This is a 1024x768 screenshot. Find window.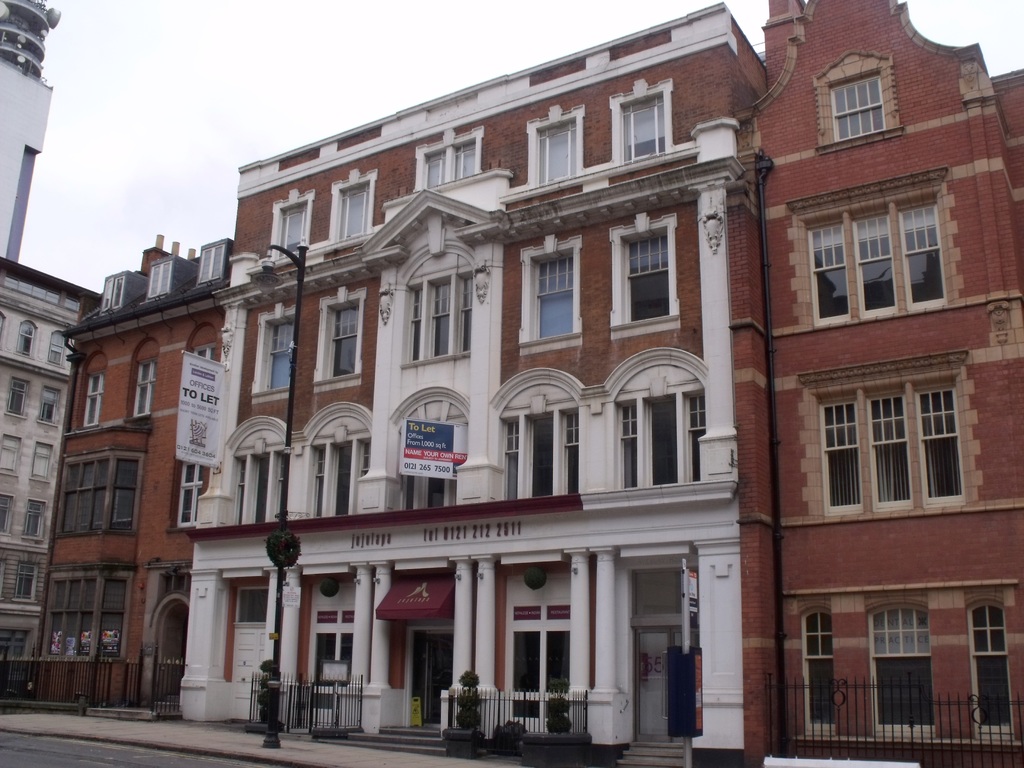
Bounding box: [0, 438, 19, 469].
